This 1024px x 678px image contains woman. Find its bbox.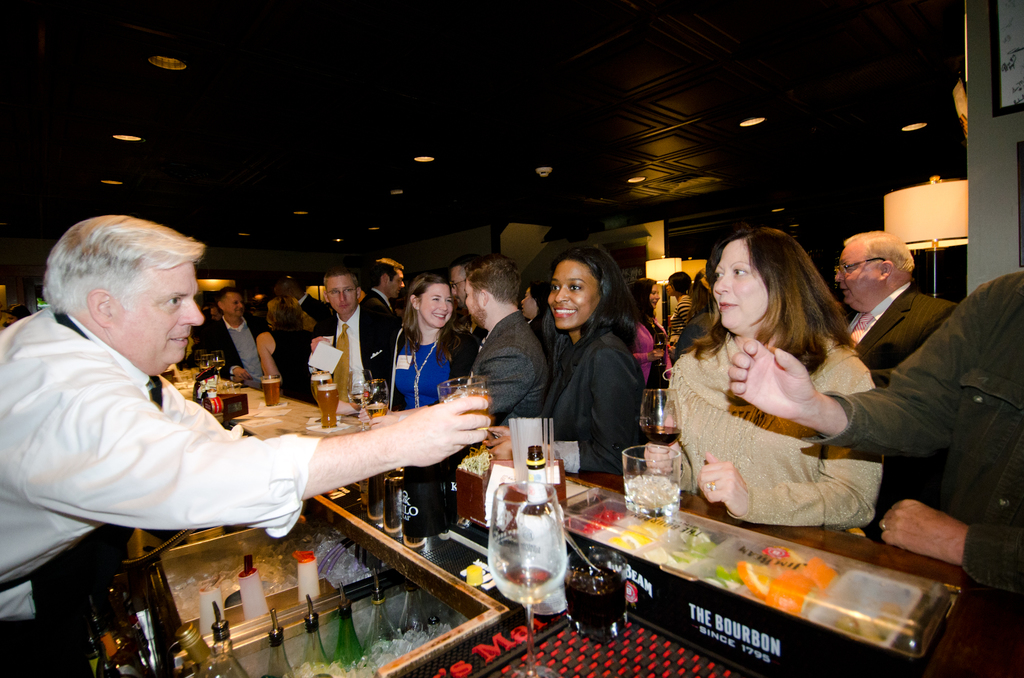
BBox(520, 280, 551, 364).
